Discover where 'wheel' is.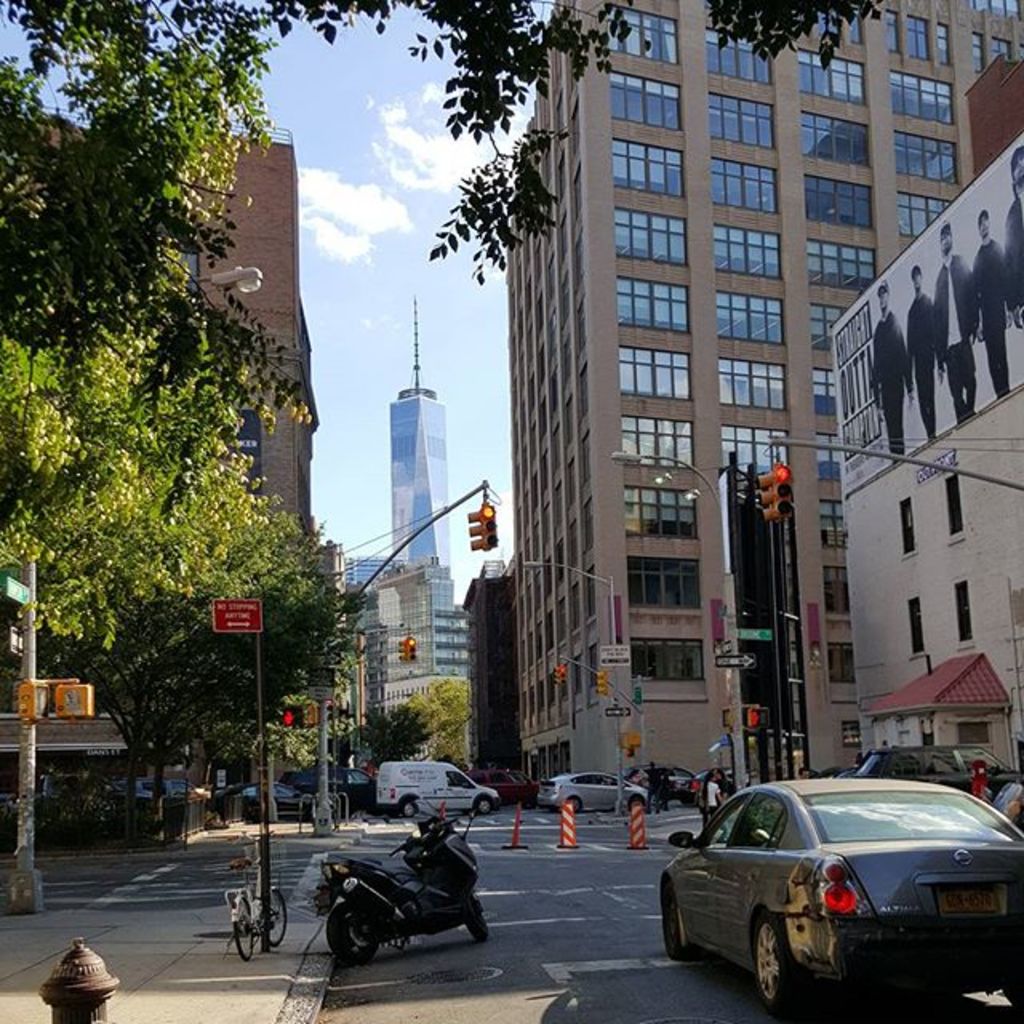
Discovered at (x1=326, y1=902, x2=378, y2=962).
